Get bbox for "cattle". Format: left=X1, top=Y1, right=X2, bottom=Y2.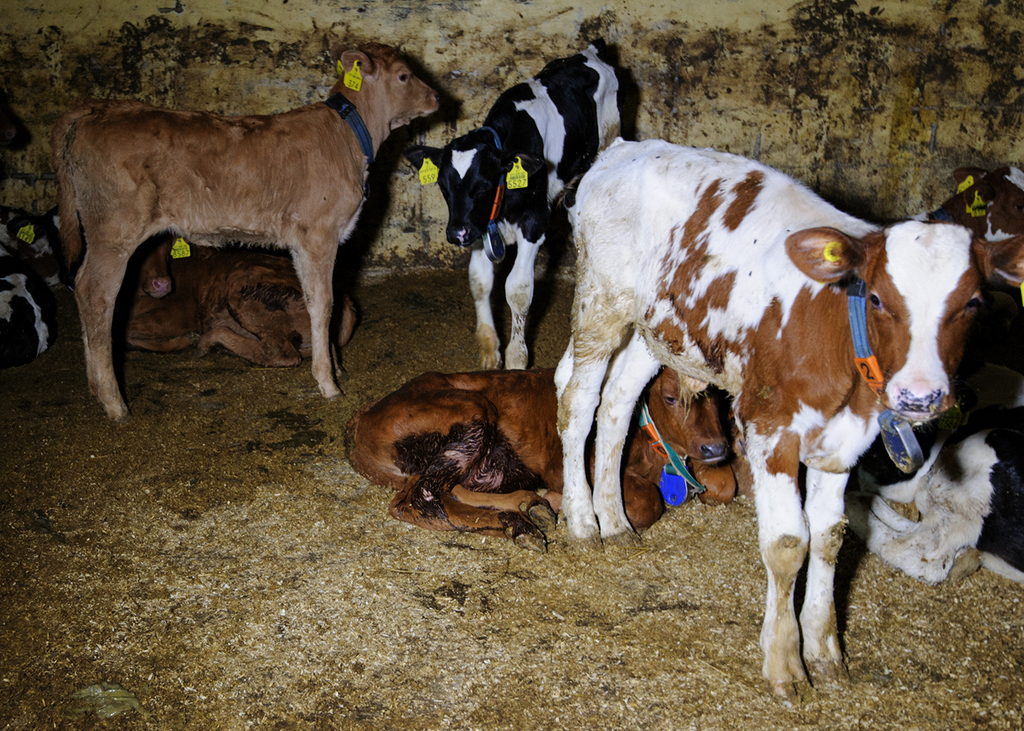
left=517, top=93, right=980, bottom=700.
